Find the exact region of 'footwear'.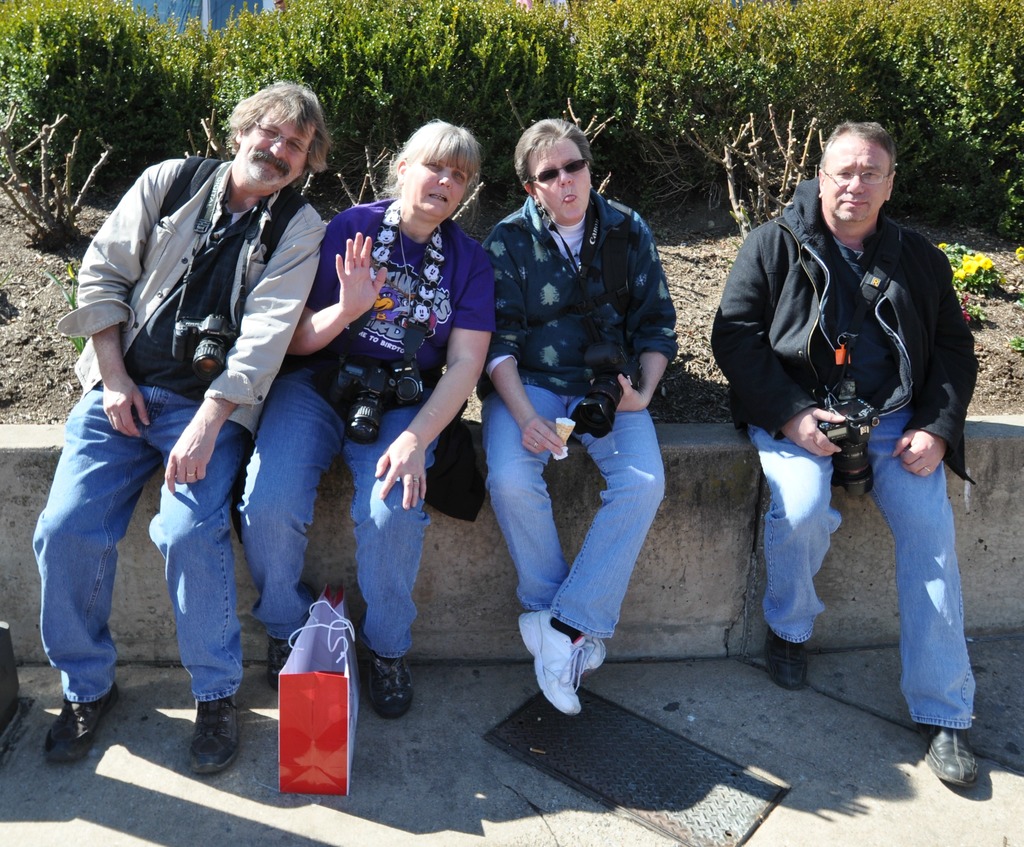
Exact region: region(922, 726, 973, 784).
